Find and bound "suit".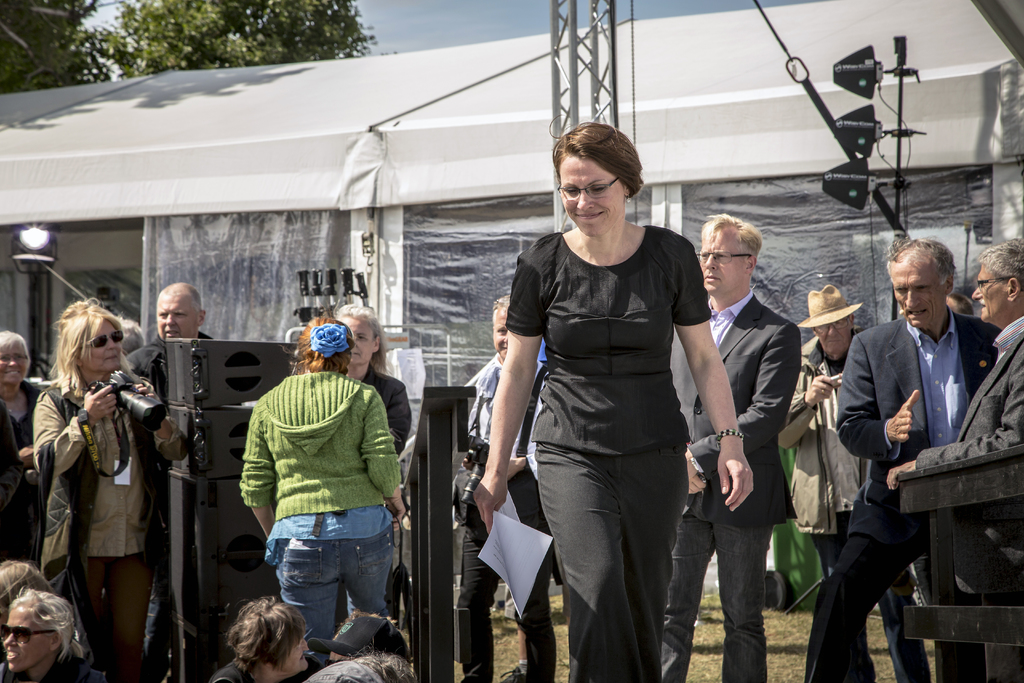
Bound: bbox(668, 286, 801, 682).
